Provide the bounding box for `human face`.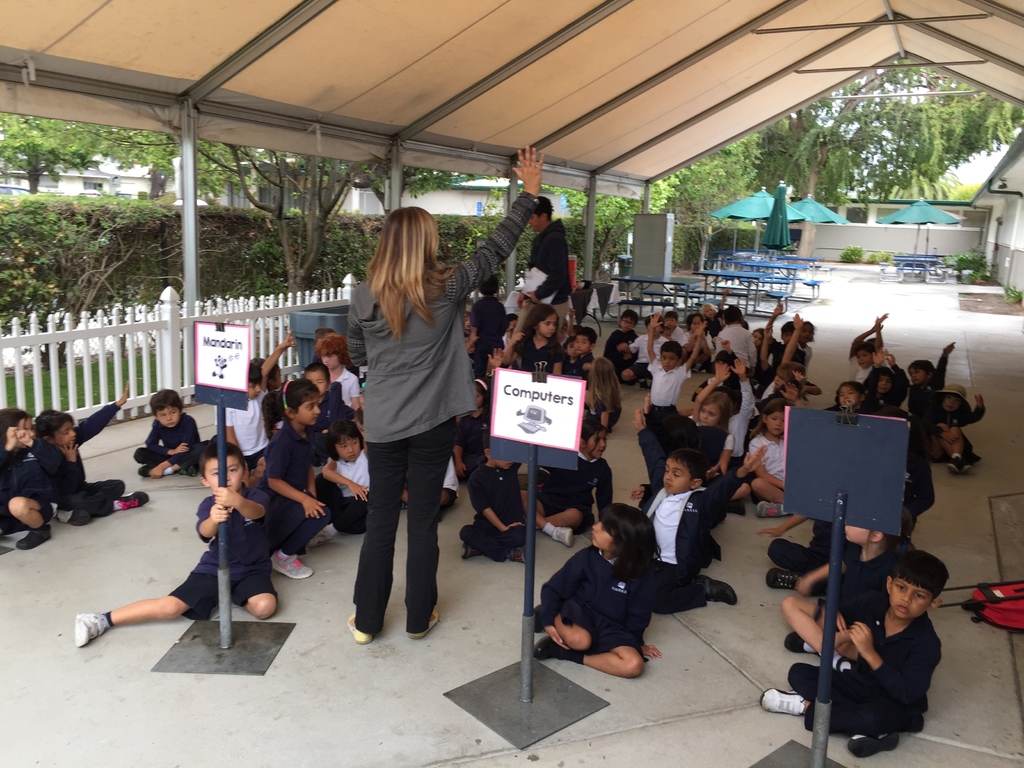
bbox(156, 403, 180, 425).
